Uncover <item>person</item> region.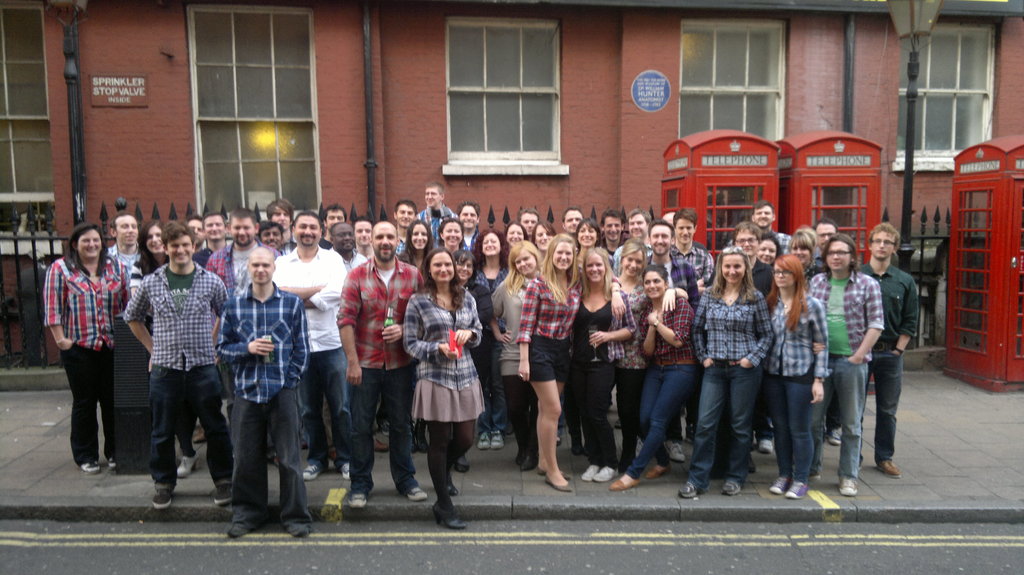
Uncovered: <region>261, 193, 295, 263</region>.
